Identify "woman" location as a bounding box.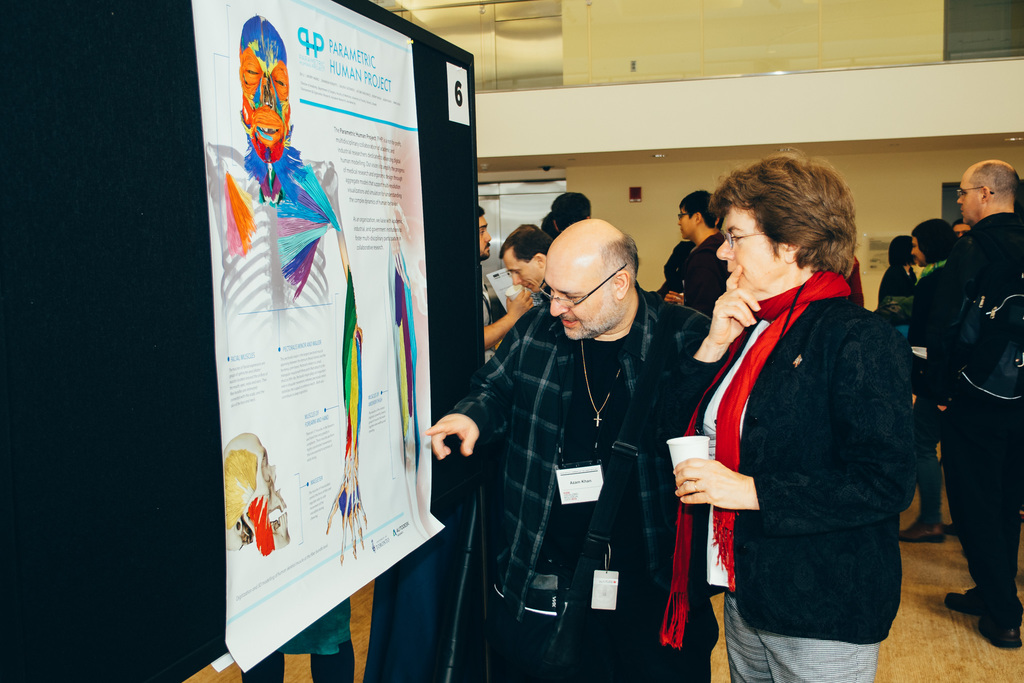
[897, 217, 964, 541].
